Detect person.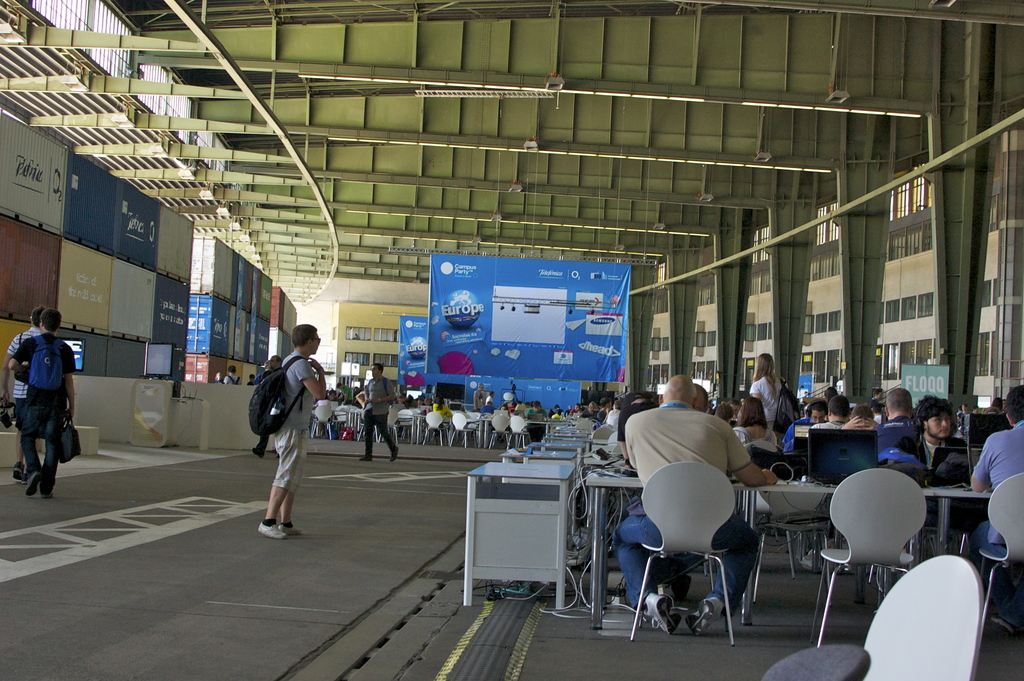
Detected at (left=0, top=303, right=39, bottom=484).
